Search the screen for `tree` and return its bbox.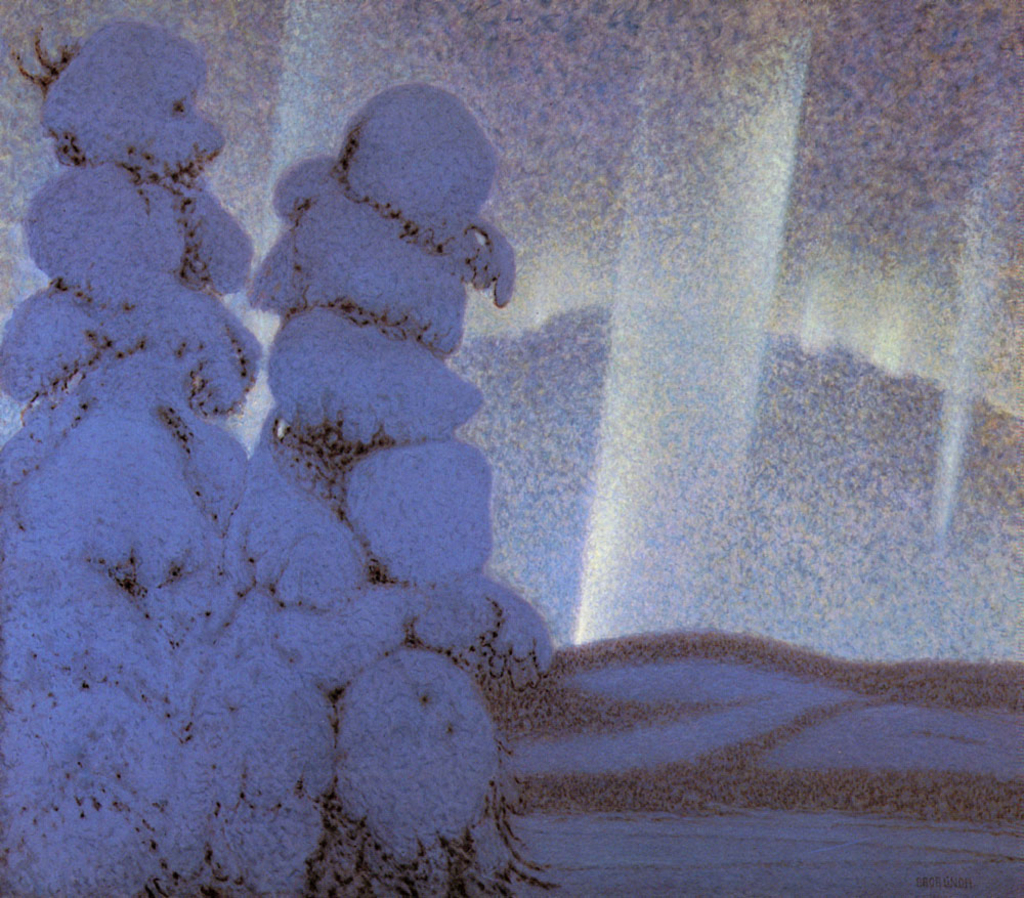
Found: box=[230, 94, 554, 897].
